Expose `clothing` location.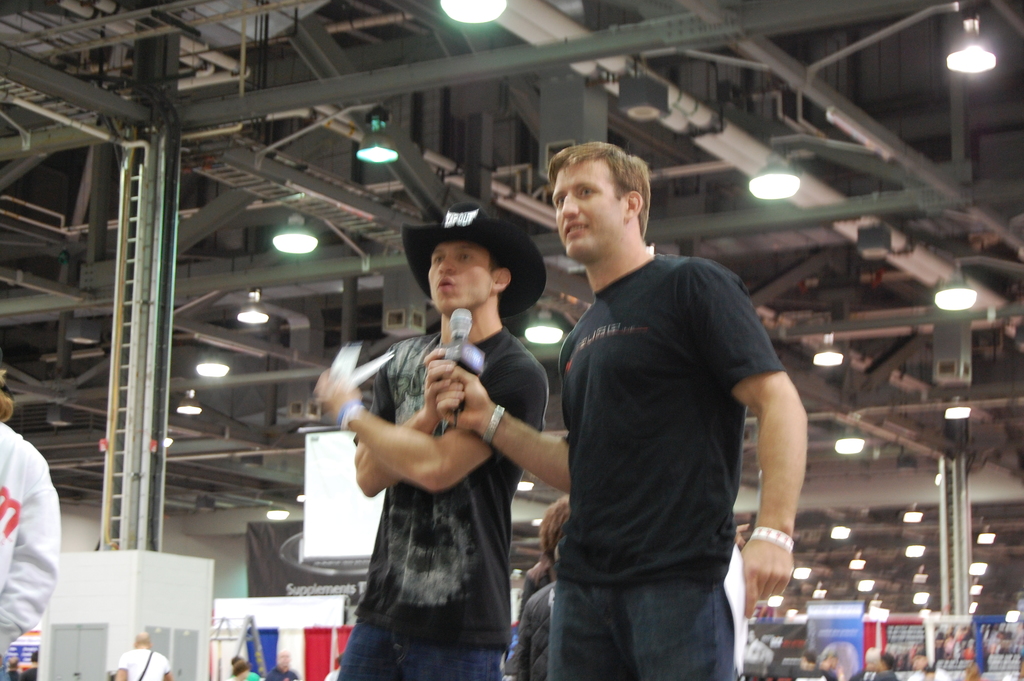
Exposed at bbox=(499, 566, 557, 680).
